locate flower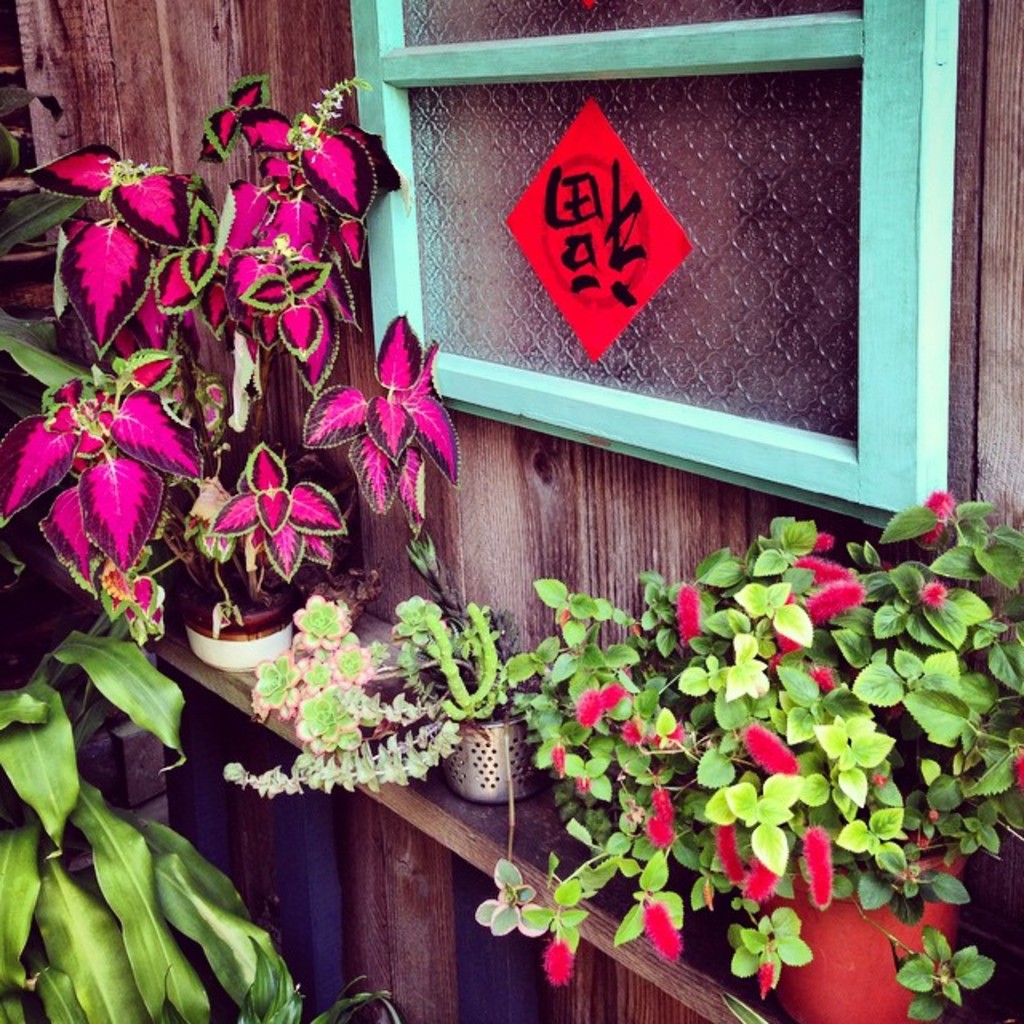
rect(557, 747, 574, 762)
